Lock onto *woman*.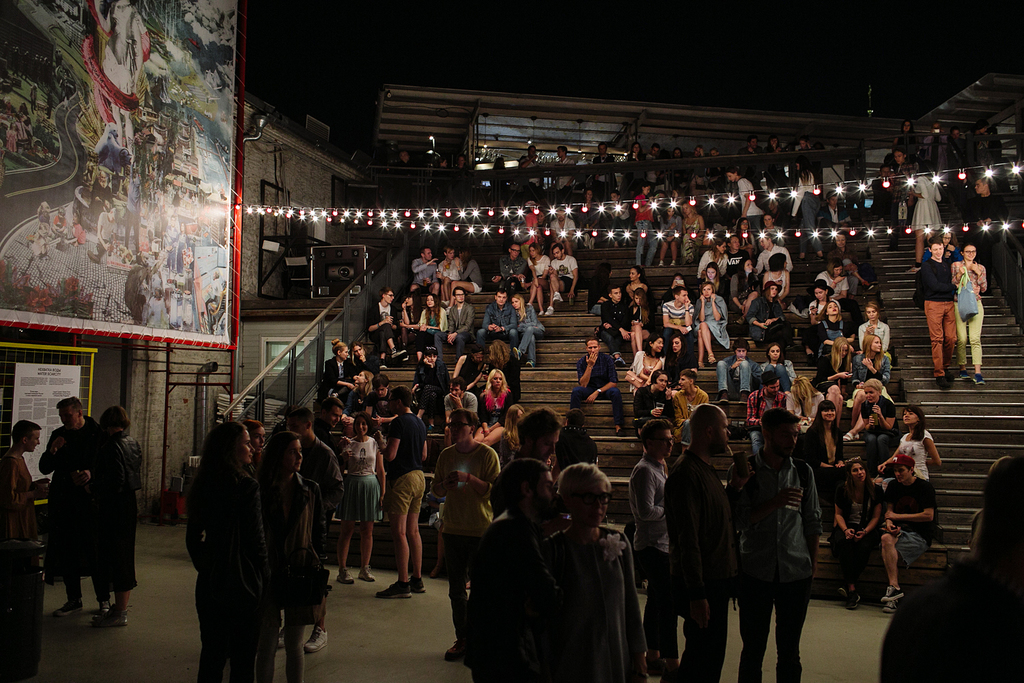
Locked: (814, 259, 846, 305).
